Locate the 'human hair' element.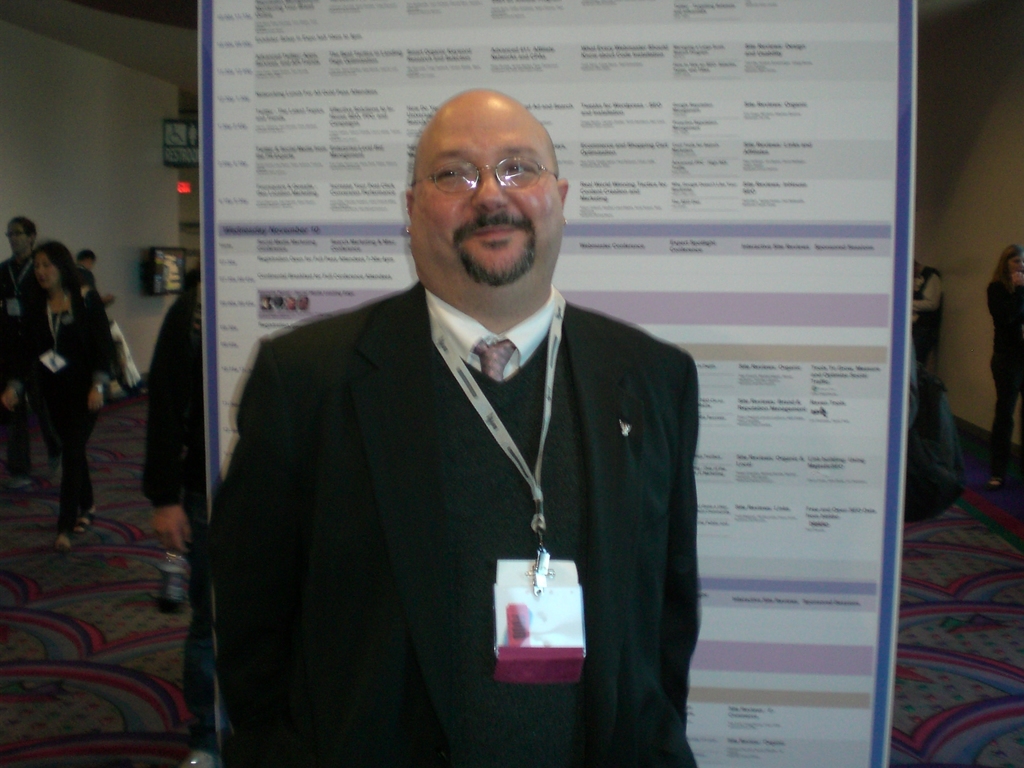
Element bbox: detection(10, 216, 36, 241).
